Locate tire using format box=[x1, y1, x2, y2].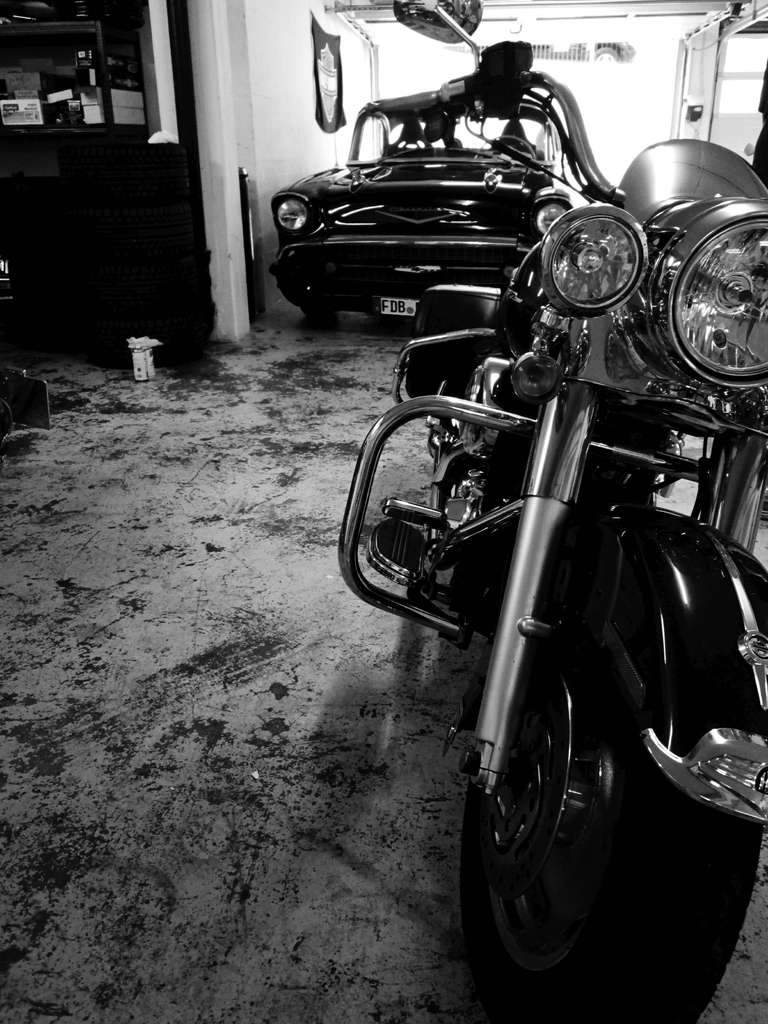
box=[300, 292, 332, 319].
